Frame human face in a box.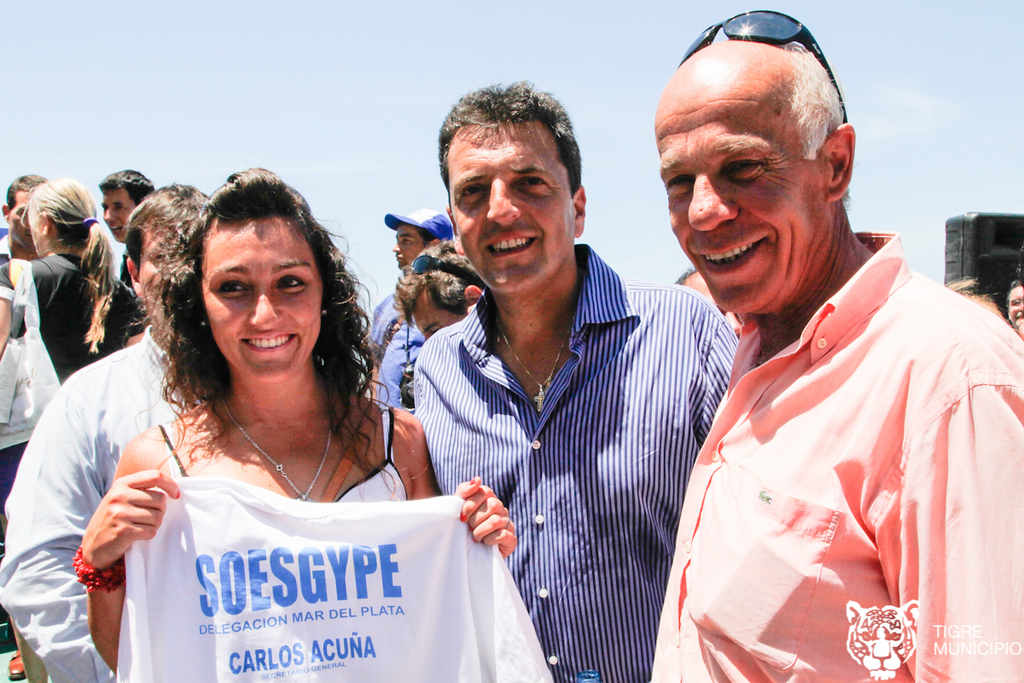
pyautogui.locateOnScreen(197, 219, 320, 381).
